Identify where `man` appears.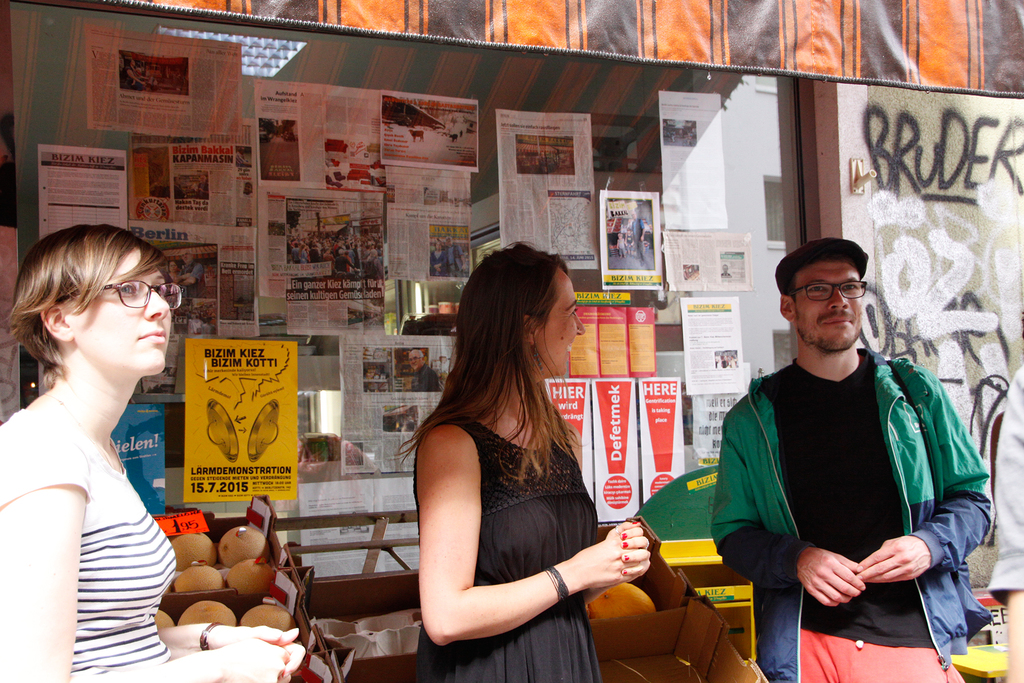
Appears at 413,353,437,393.
